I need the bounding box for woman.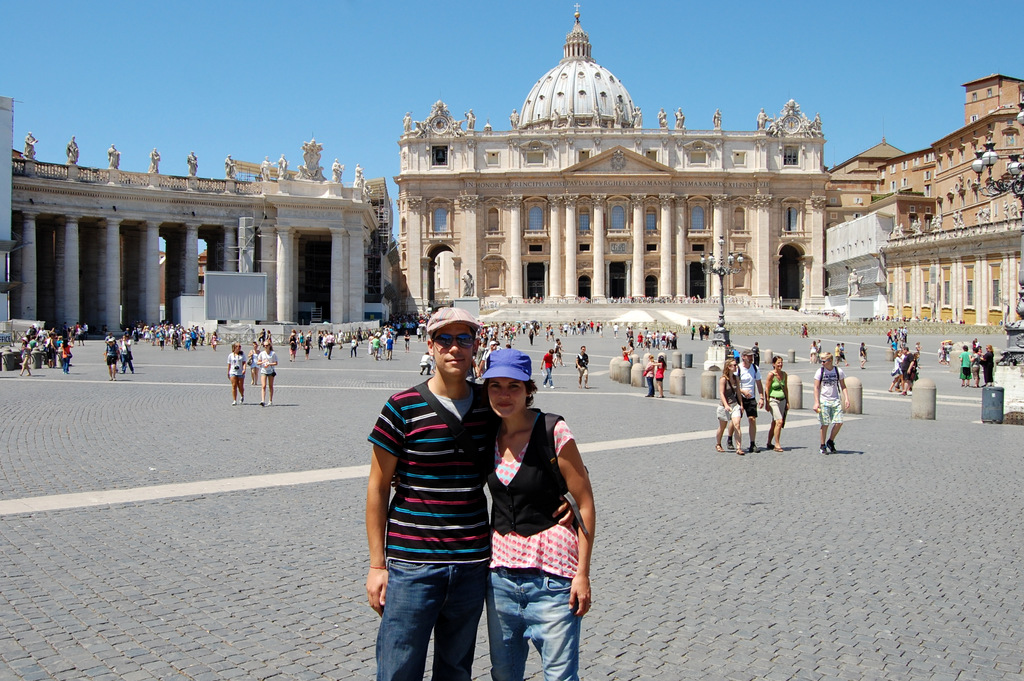
Here it is: (762,357,790,452).
